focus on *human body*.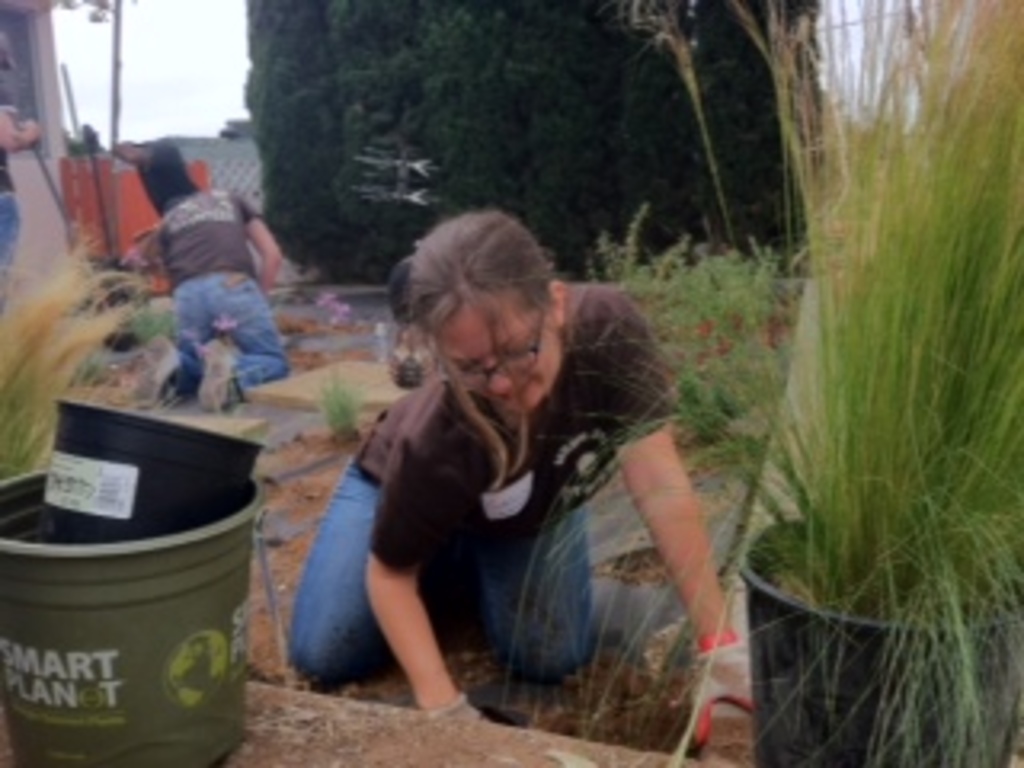
Focused at locate(154, 186, 282, 413).
